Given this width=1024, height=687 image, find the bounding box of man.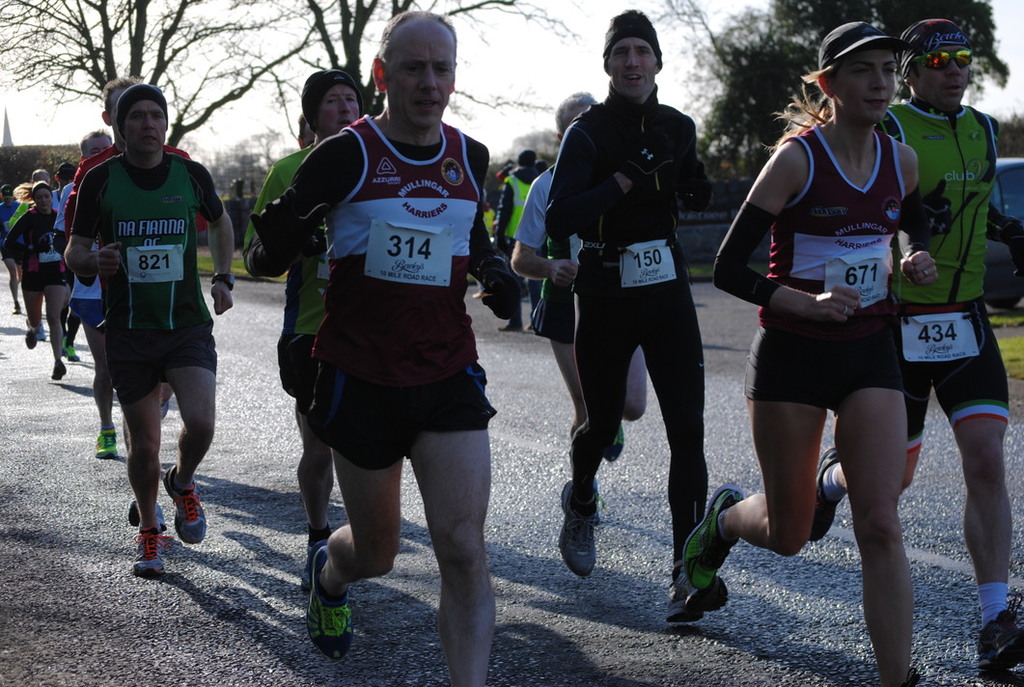
[left=804, top=16, right=1023, bottom=684].
